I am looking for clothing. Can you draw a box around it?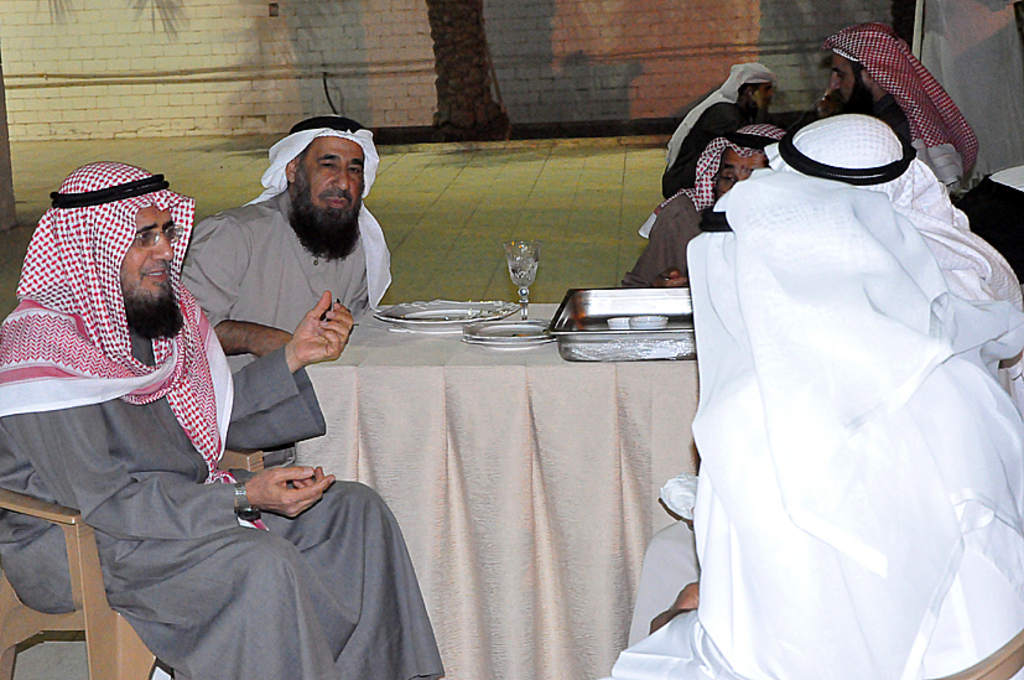
Sure, the bounding box is bbox=(771, 113, 1023, 349).
